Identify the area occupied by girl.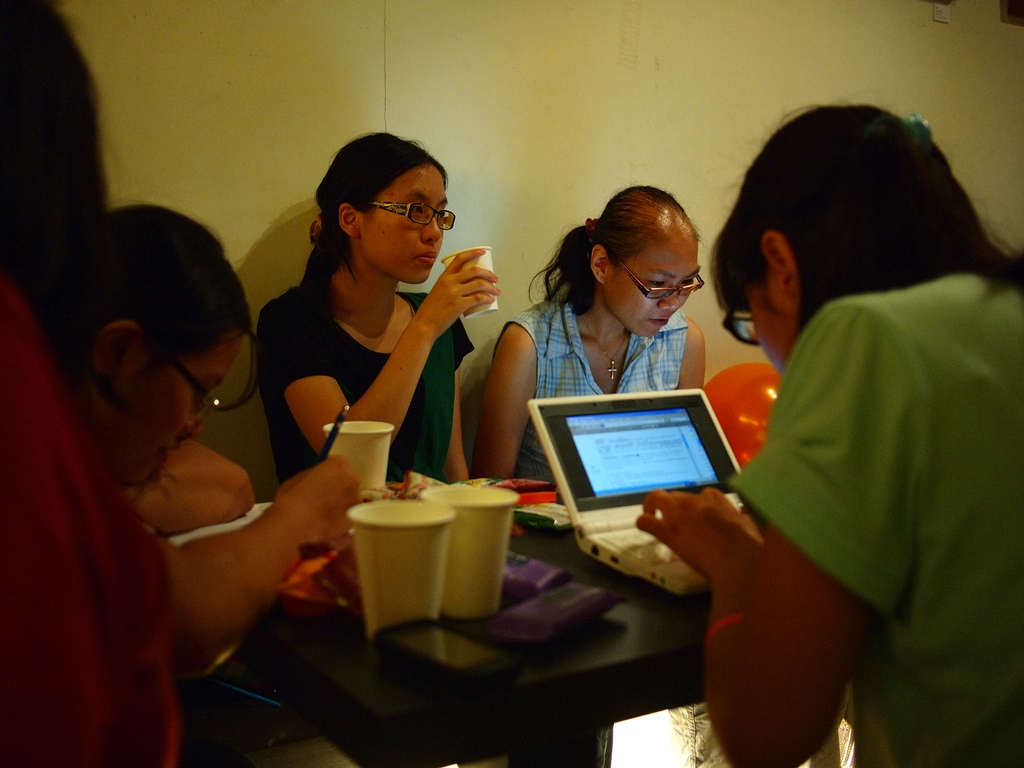
Area: detection(253, 131, 495, 499).
